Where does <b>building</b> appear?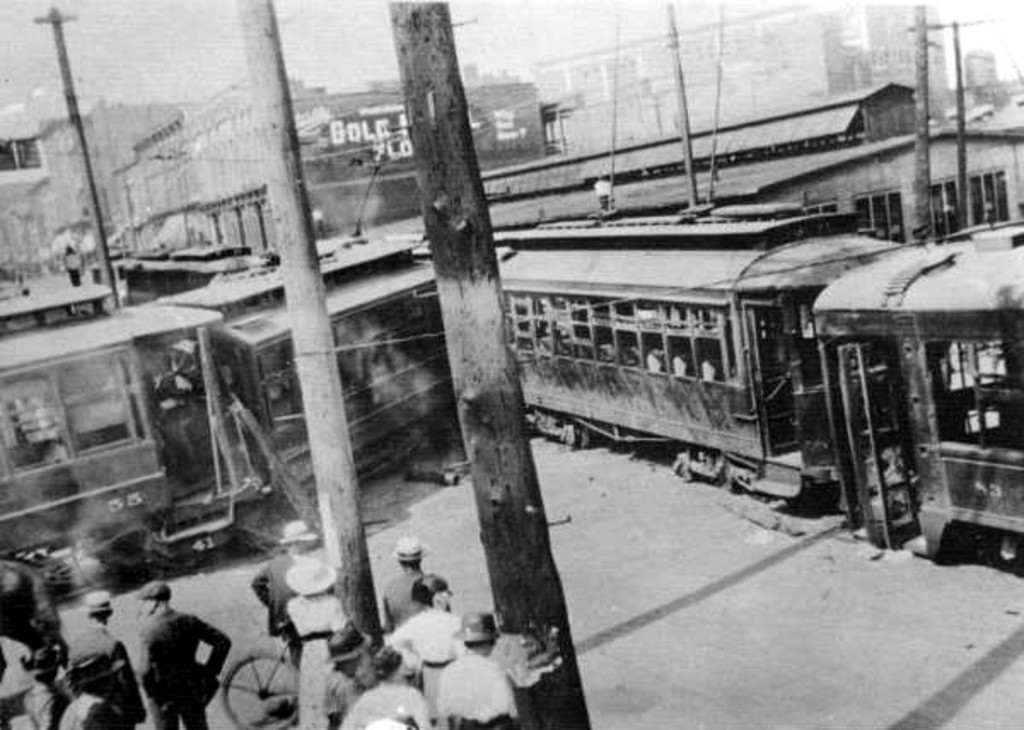
Appears at 536:5:947:123.
